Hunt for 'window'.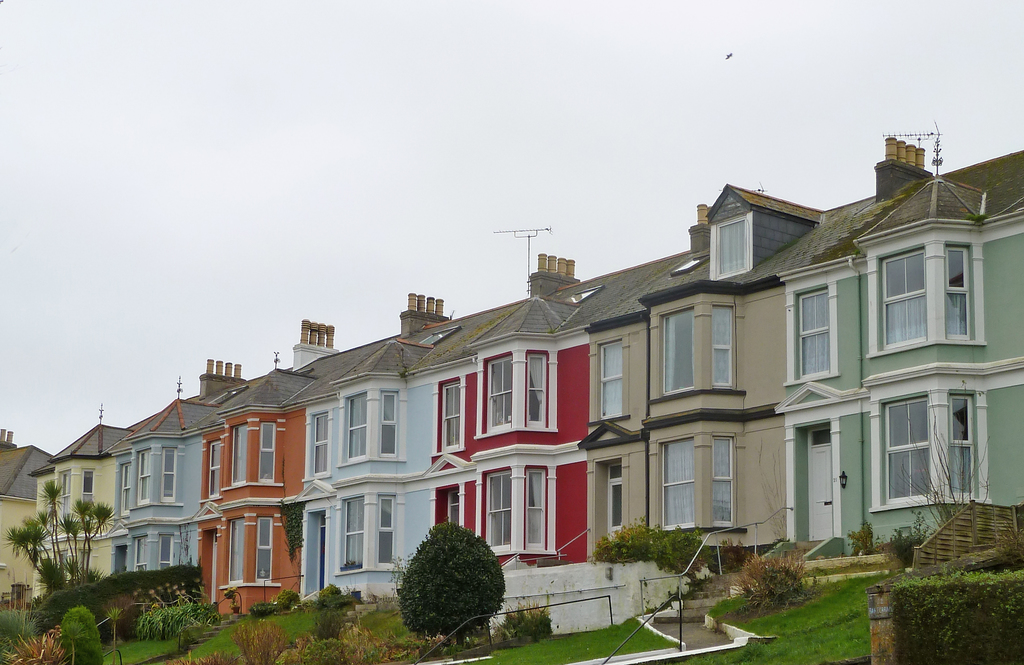
Hunted down at 207,445,221,497.
